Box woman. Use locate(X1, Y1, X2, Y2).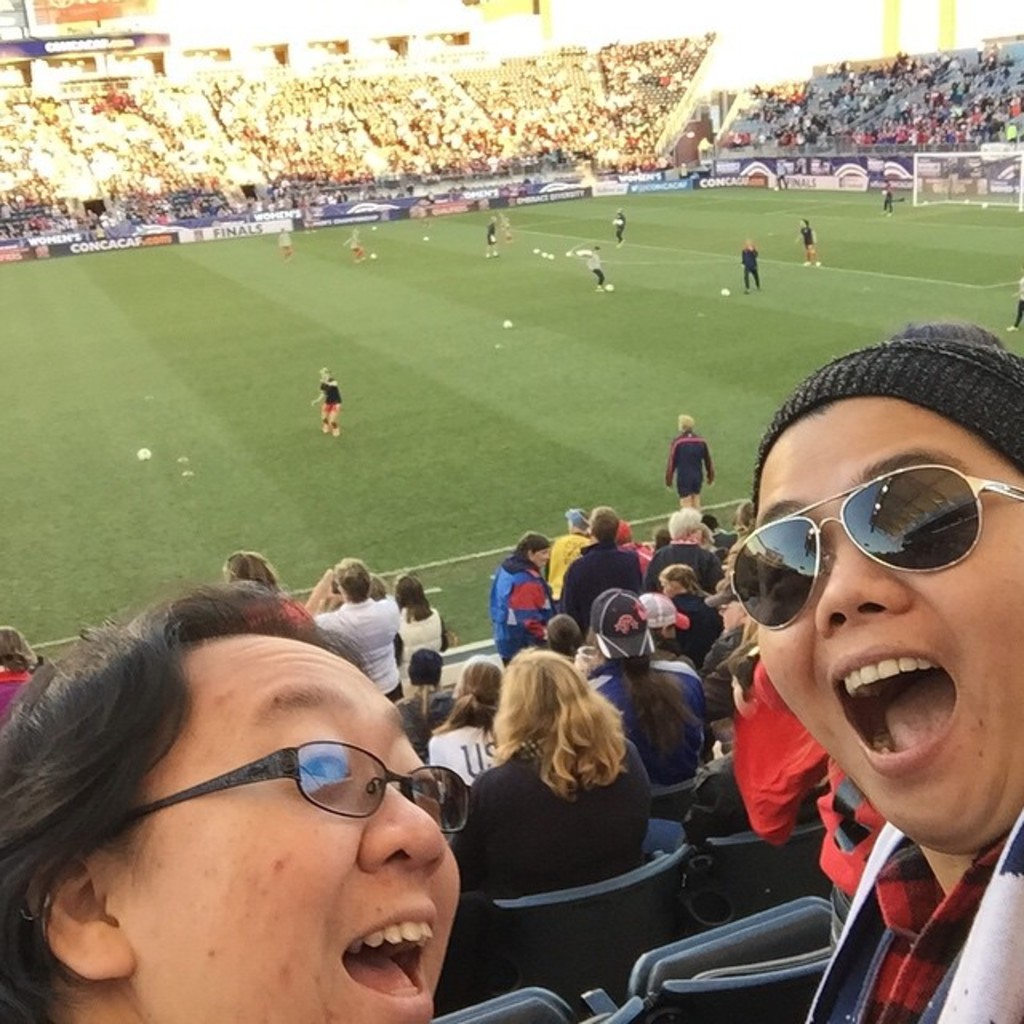
locate(720, 322, 1022, 1022).
